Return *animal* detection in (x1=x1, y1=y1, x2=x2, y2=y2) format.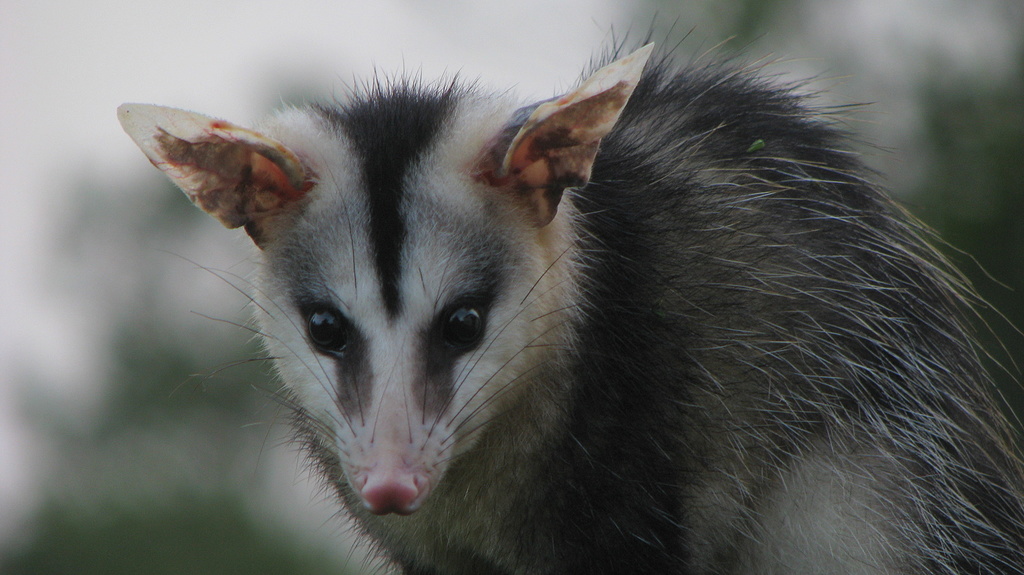
(x1=117, y1=12, x2=1023, y2=574).
